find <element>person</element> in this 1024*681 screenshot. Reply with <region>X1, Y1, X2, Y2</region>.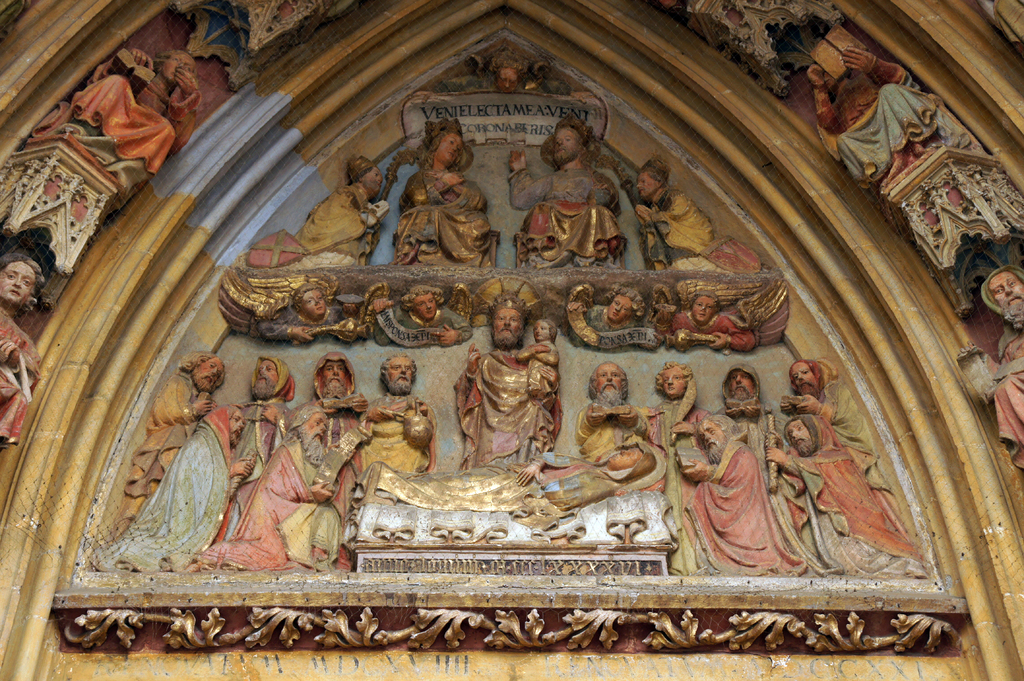
<region>634, 154, 716, 263</region>.
